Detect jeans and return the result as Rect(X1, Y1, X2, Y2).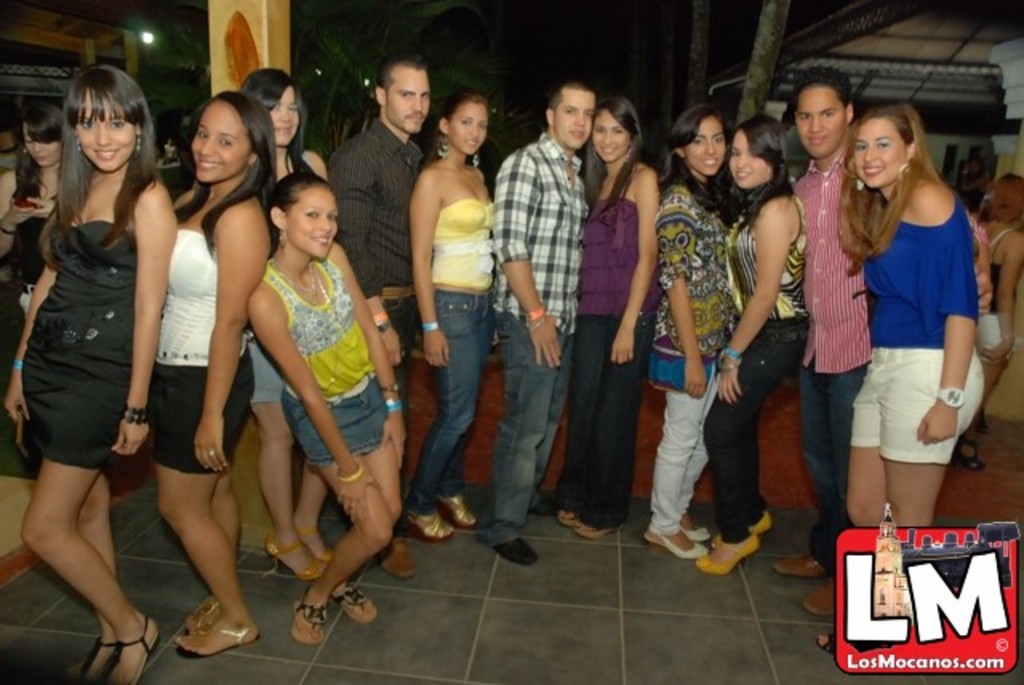
Rect(802, 363, 870, 575).
